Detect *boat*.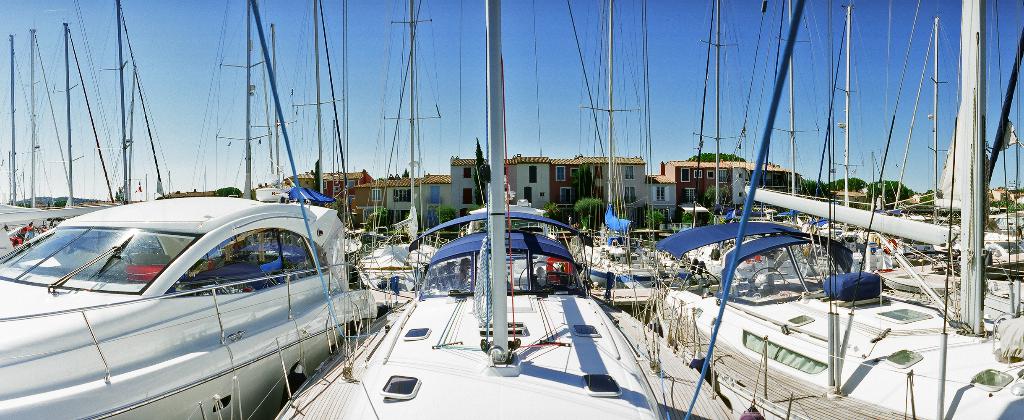
Detected at [262,0,753,419].
